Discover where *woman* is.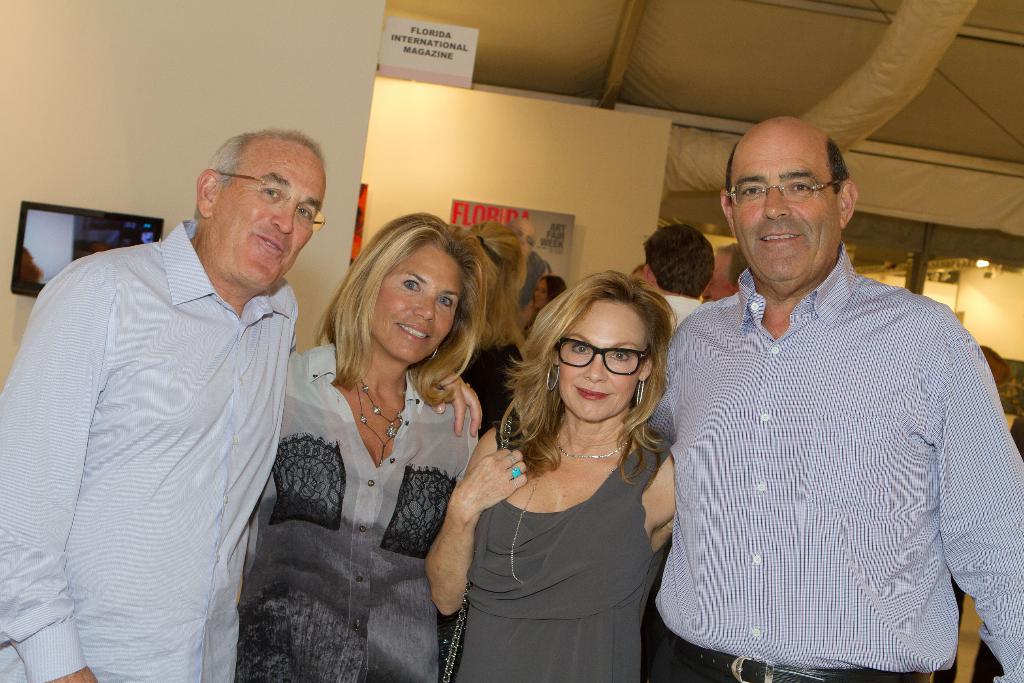
Discovered at <region>236, 210, 498, 682</region>.
